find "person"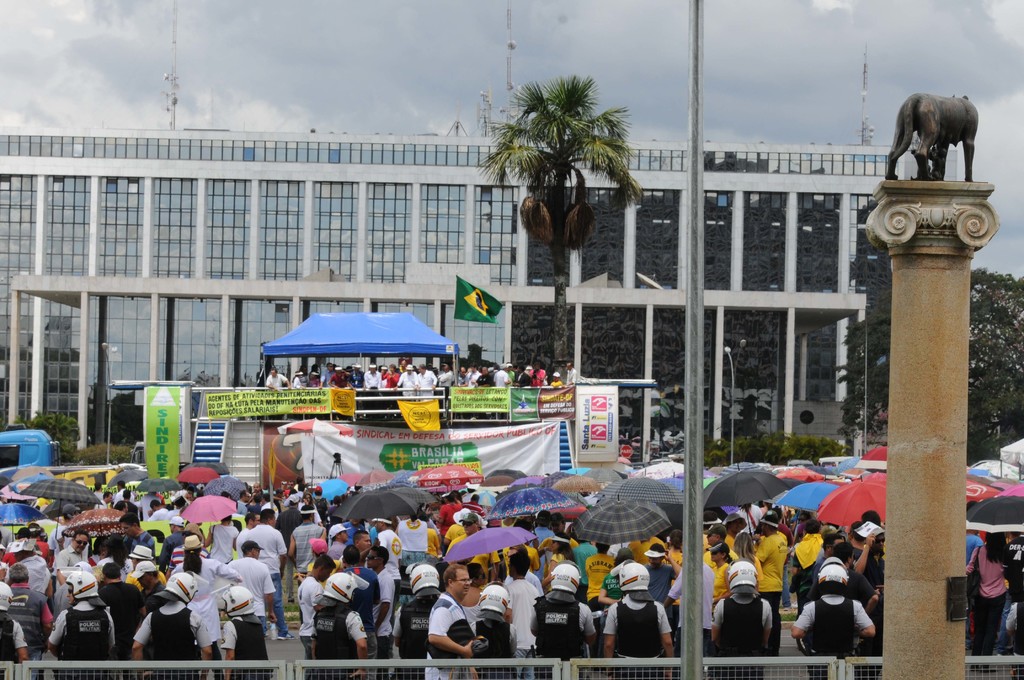
x1=371 y1=516 x2=402 y2=635
